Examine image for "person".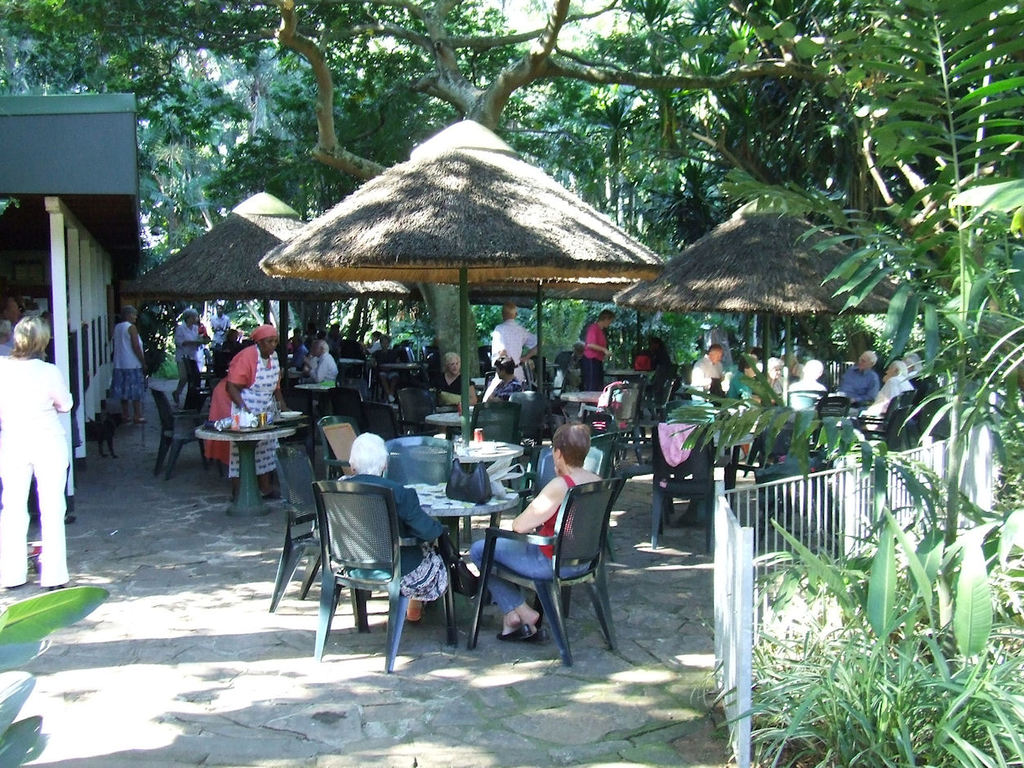
Examination result: {"x1": 437, "y1": 355, "x2": 477, "y2": 406}.
